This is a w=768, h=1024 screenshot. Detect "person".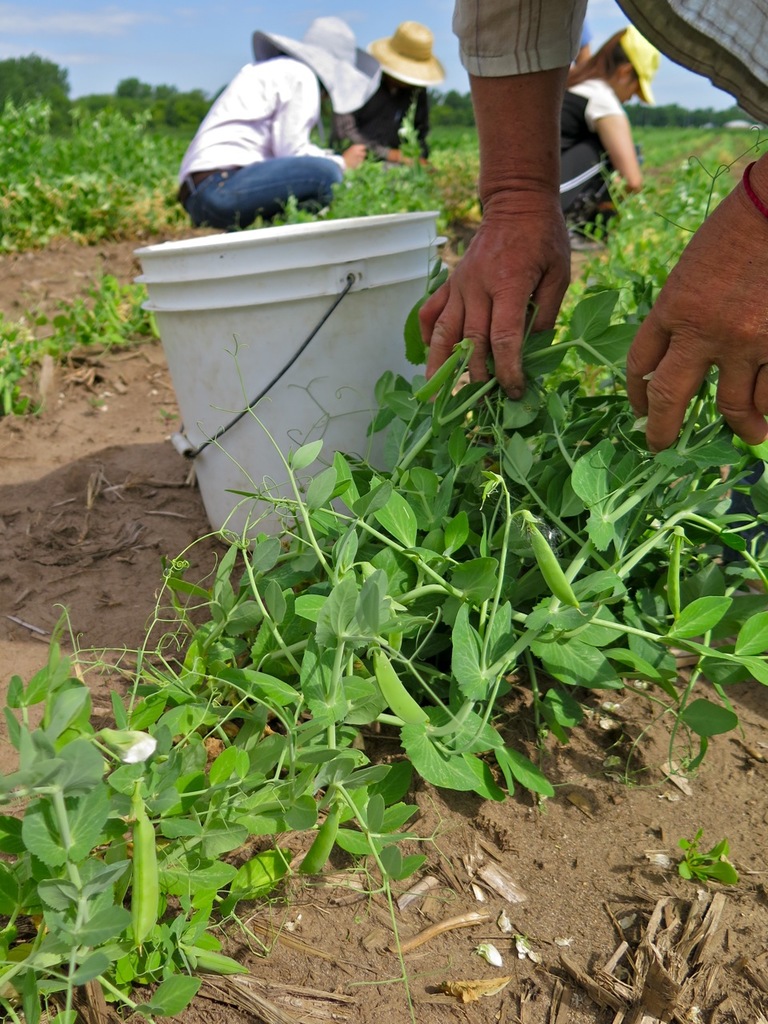
region(325, 22, 448, 165).
